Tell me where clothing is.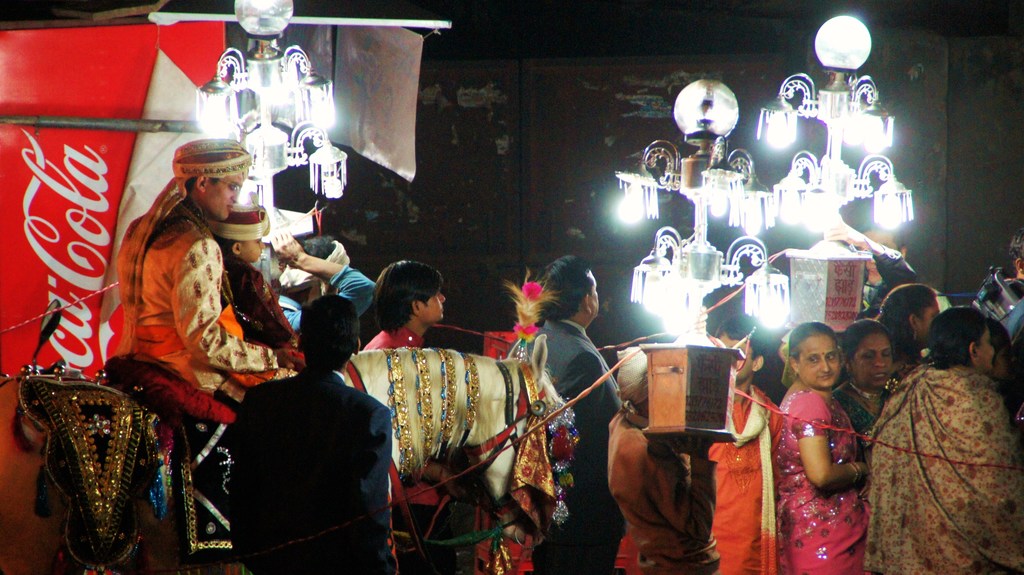
clothing is at region(219, 259, 297, 355).
